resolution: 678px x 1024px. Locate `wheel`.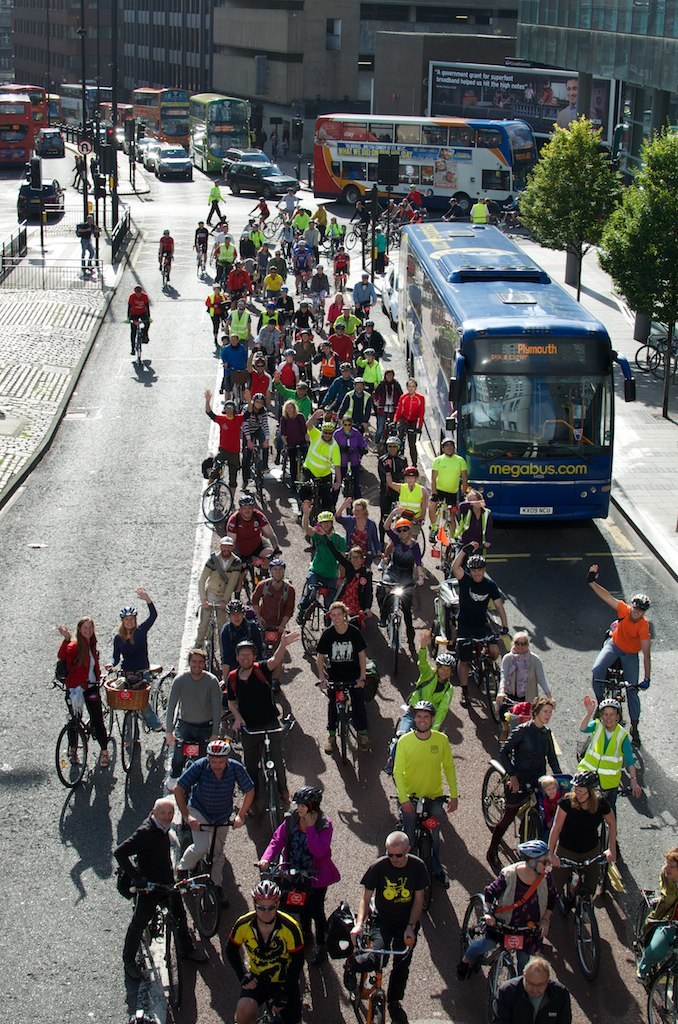
{"x1": 342, "y1": 180, "x2": 362, "y2": 208}.
